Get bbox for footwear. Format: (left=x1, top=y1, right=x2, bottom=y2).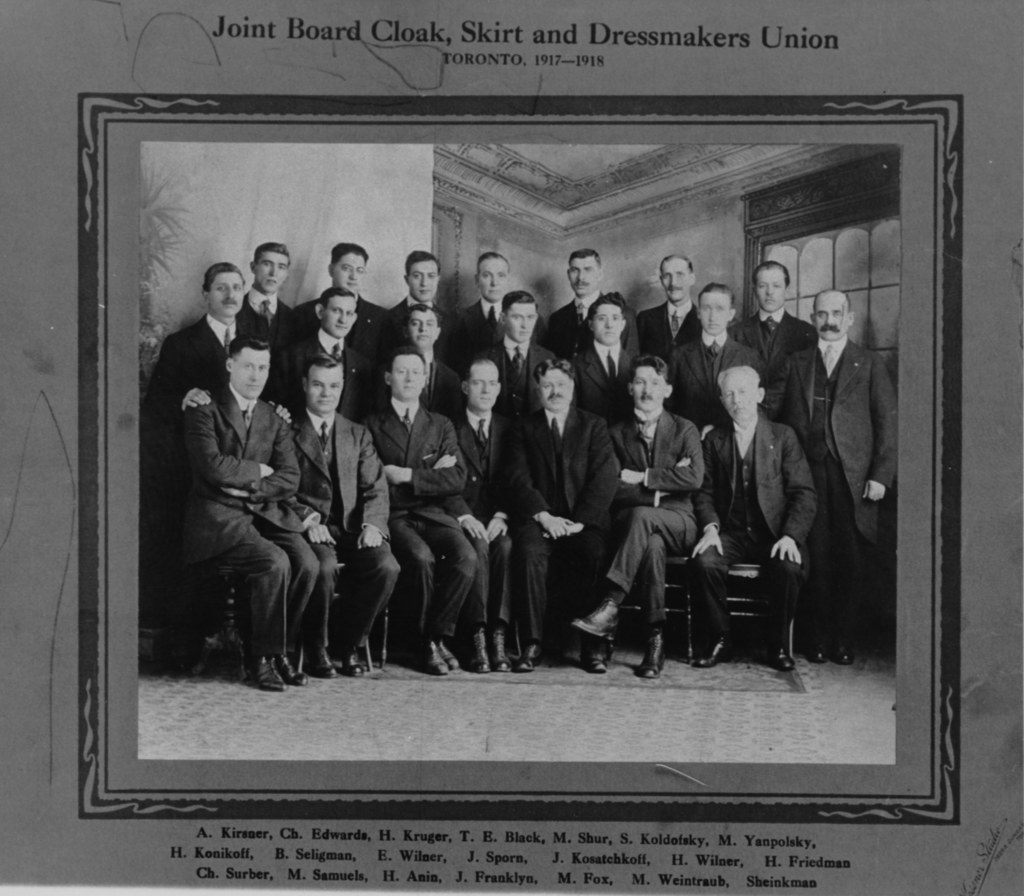
(left=275, top=652, right=306, bottom=686).
